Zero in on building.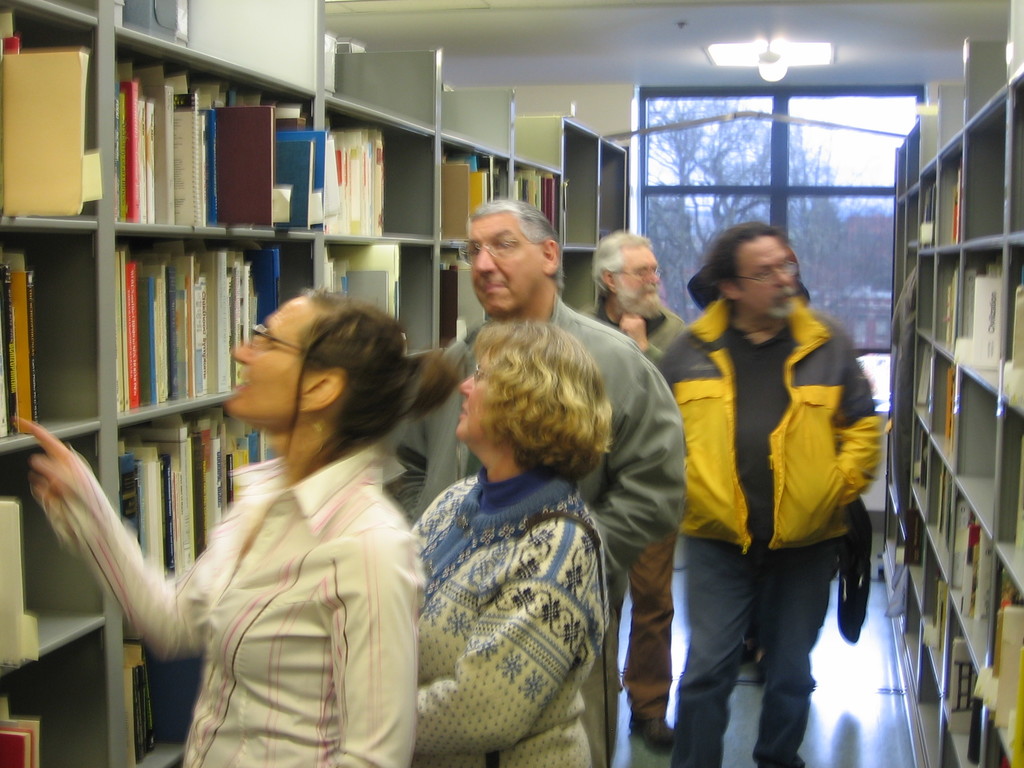
Zeroed in: l=642, t=213, r=898, b=355.
